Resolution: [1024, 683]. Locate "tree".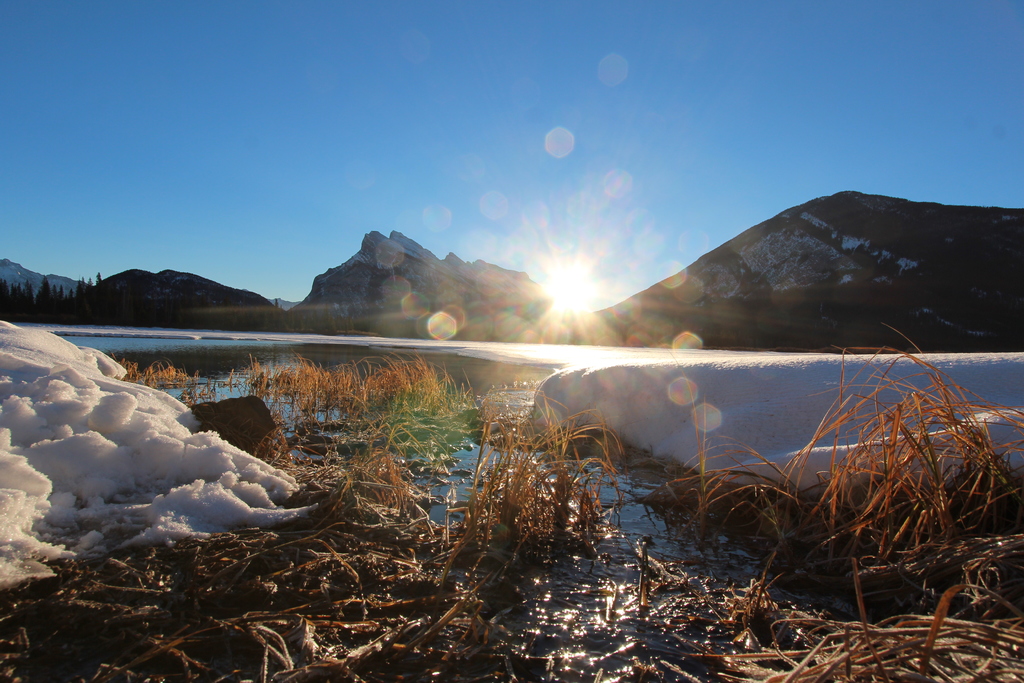
l=25, t=282, r=36, b=306.
